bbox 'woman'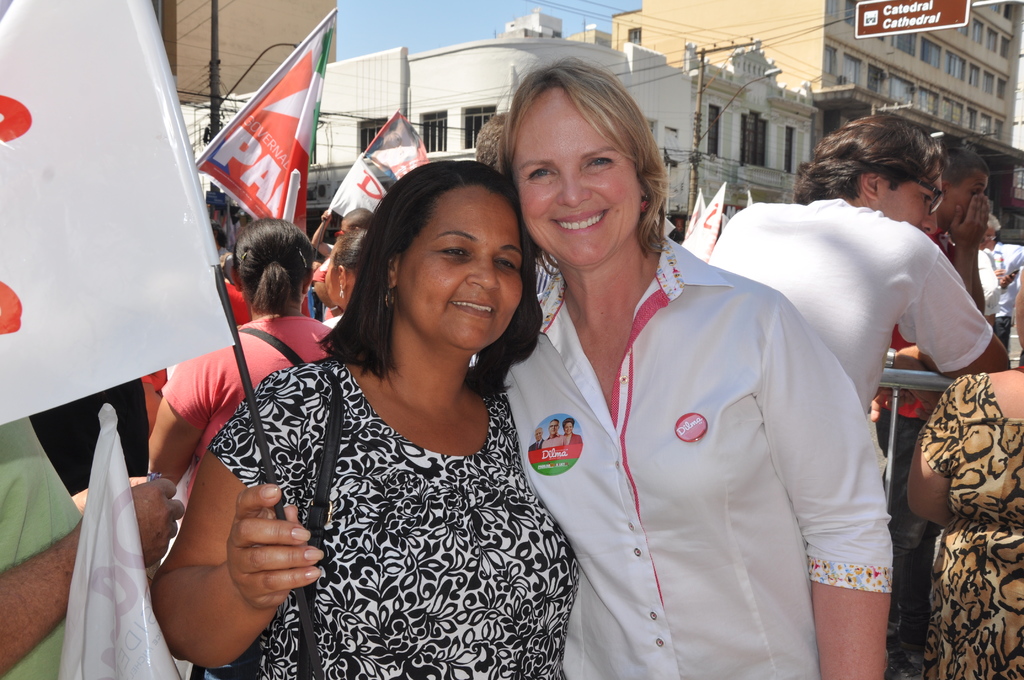
bbox=[141, 211, 352, 508]
